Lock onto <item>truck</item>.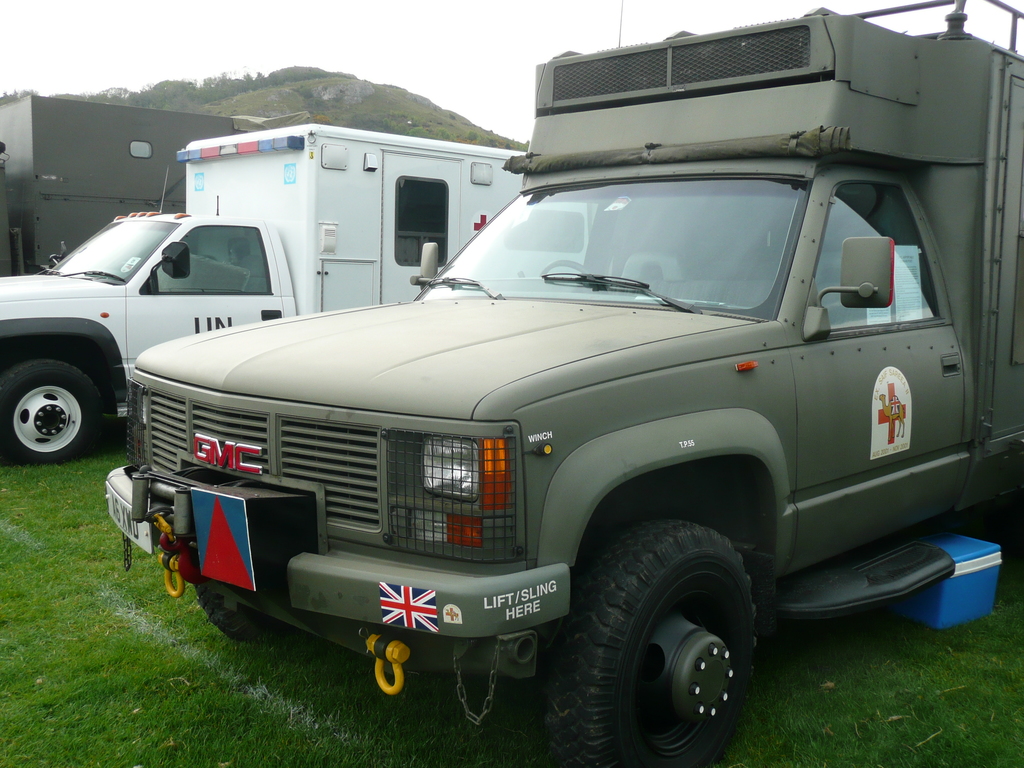
Locked: 3/79/260/282.
